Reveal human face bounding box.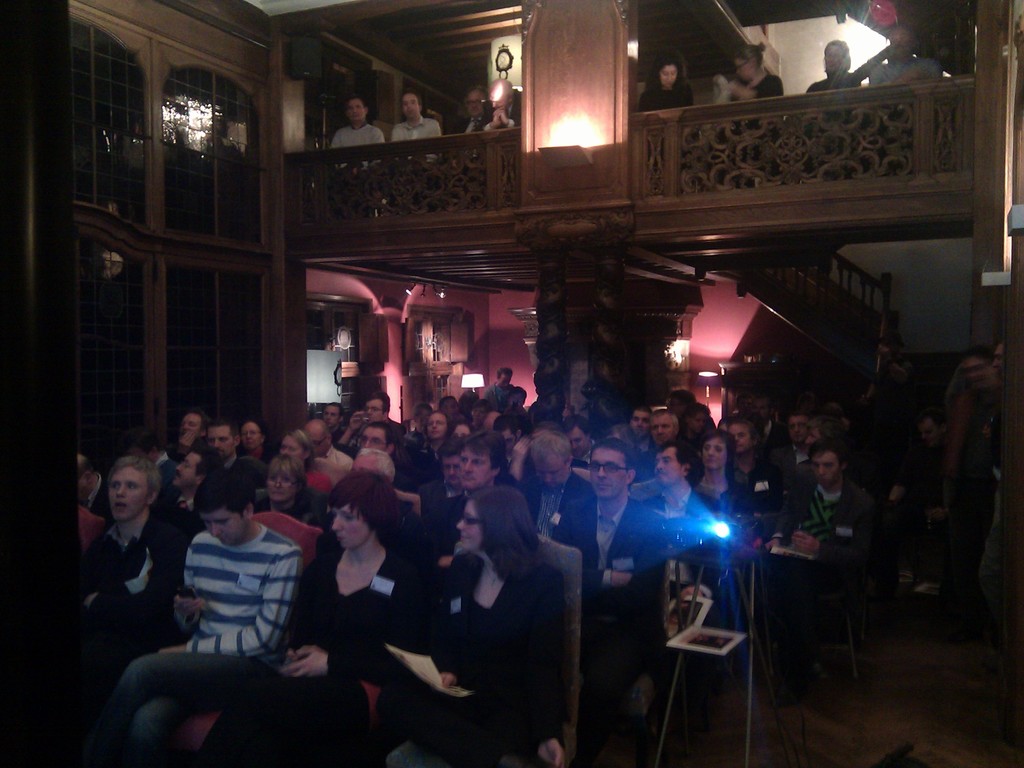
Revealed: 455/503/480/549.
